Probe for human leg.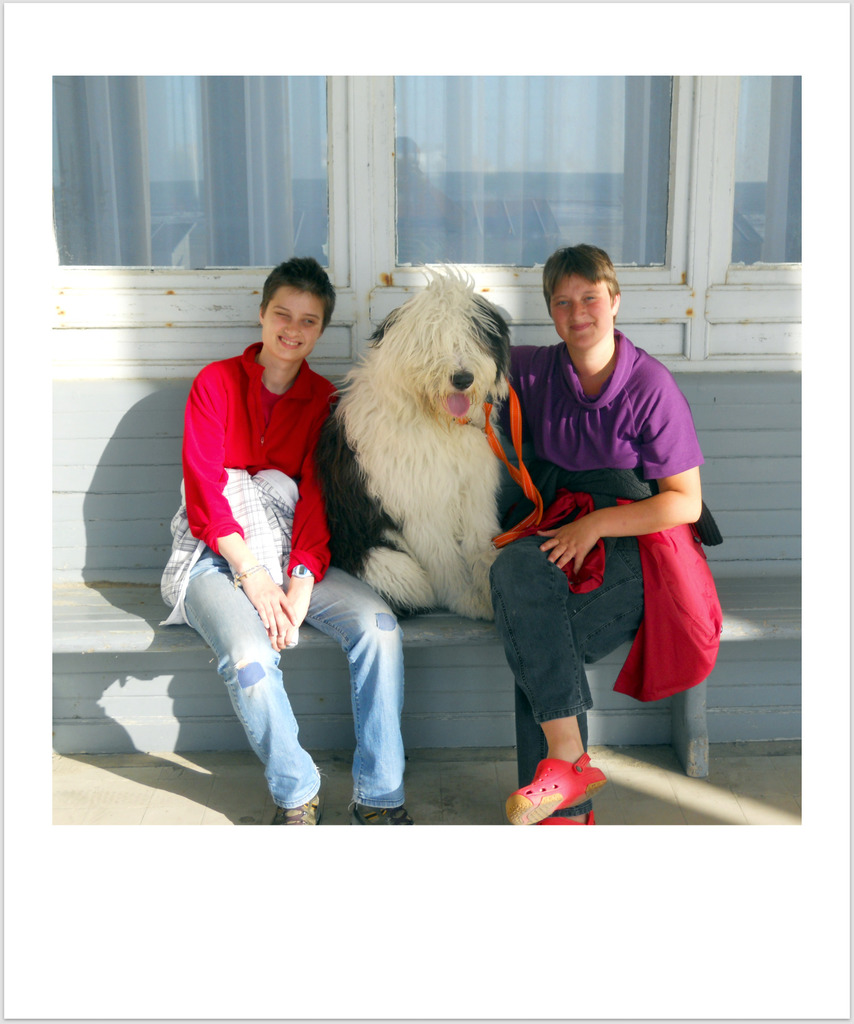
Probe result: select_region(304, 568, 415, 825).
